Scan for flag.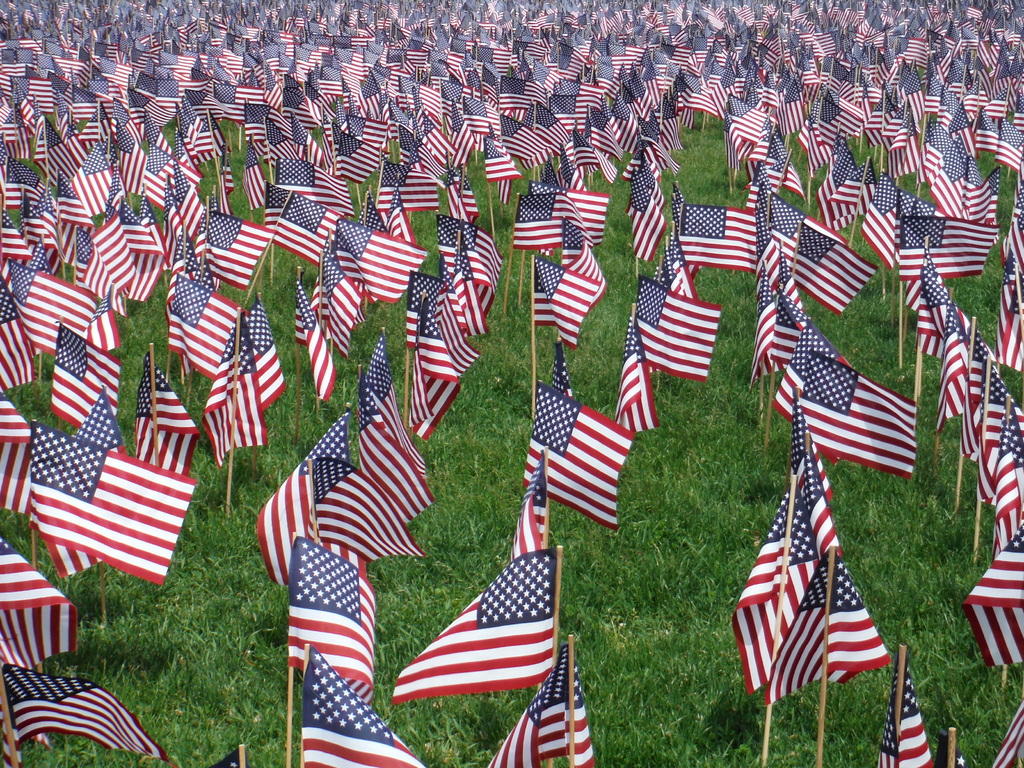
Scan result: <box>796,348,918,481</box>.
